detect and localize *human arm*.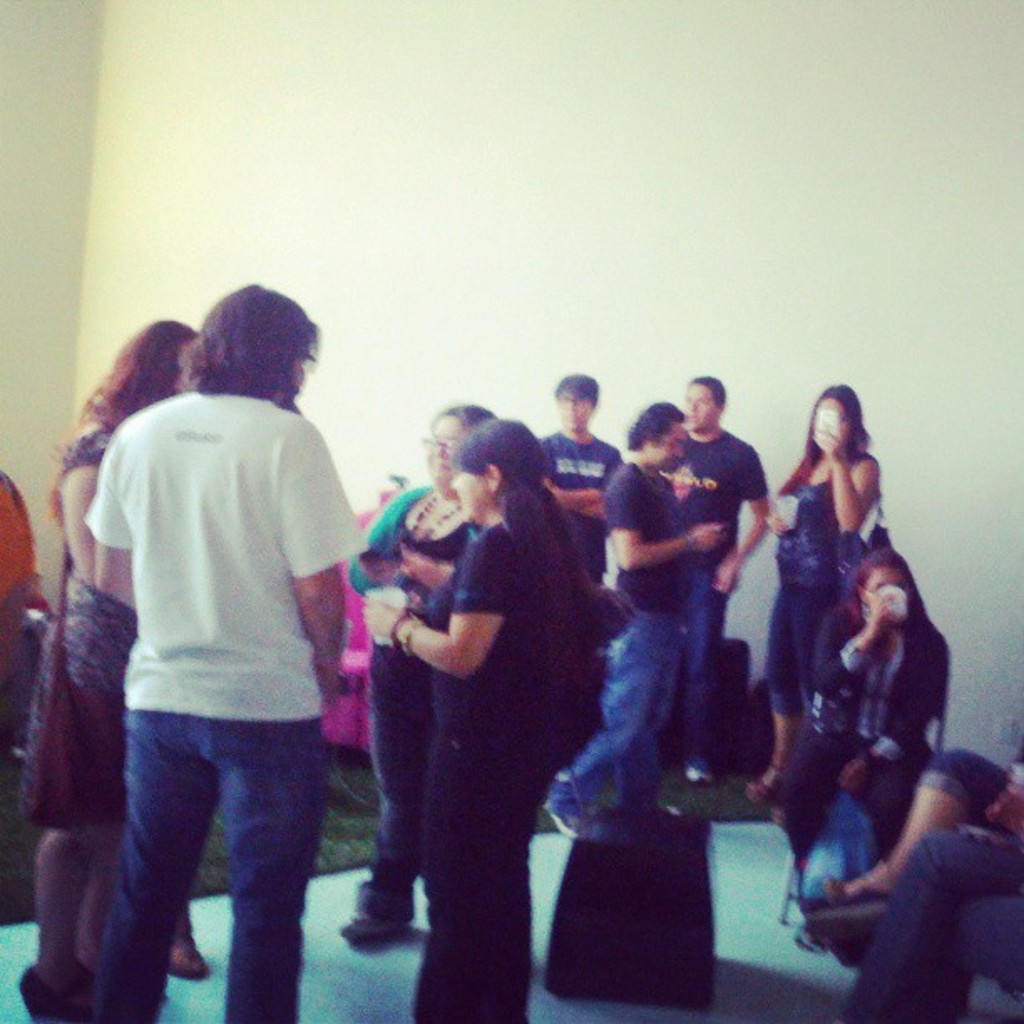
Localized at (360,534,455,589).
